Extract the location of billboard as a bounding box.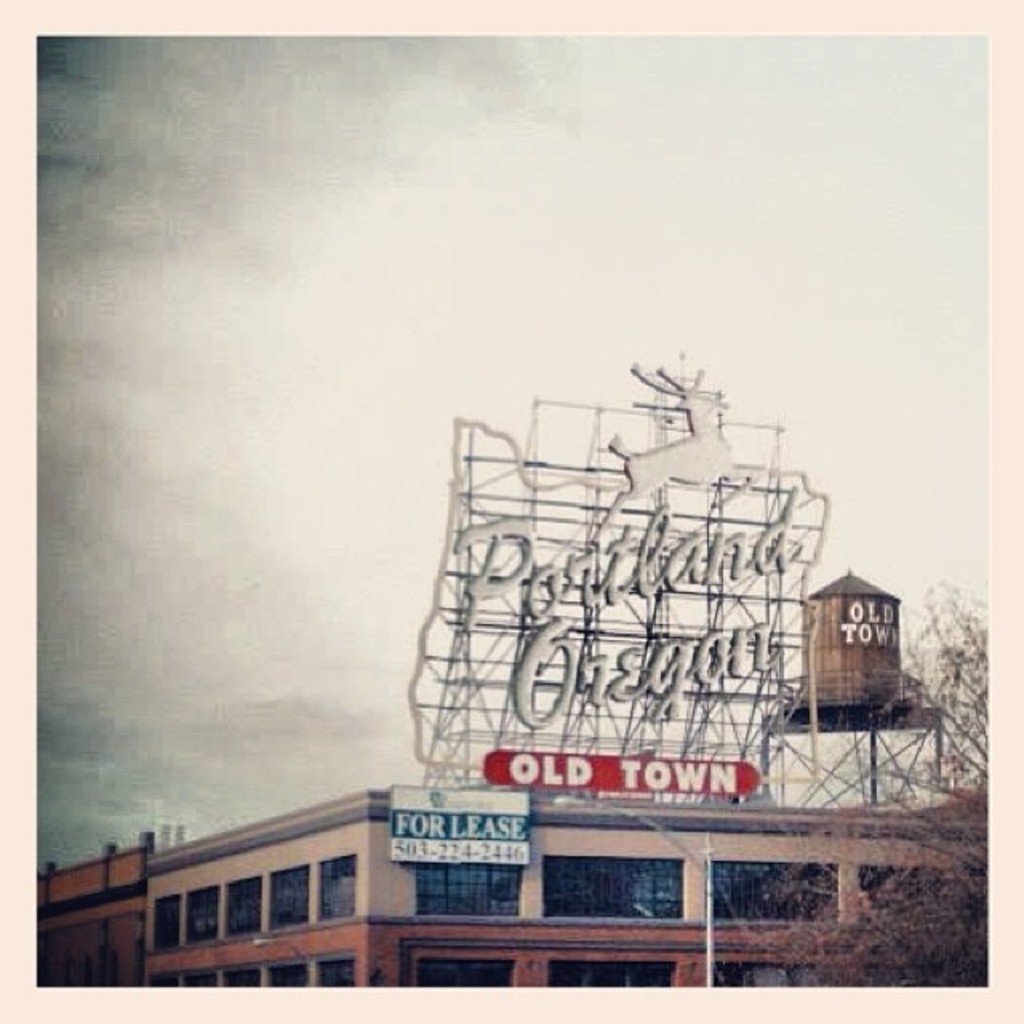
<bbox>493, 755, 749, 795</bbox>.
